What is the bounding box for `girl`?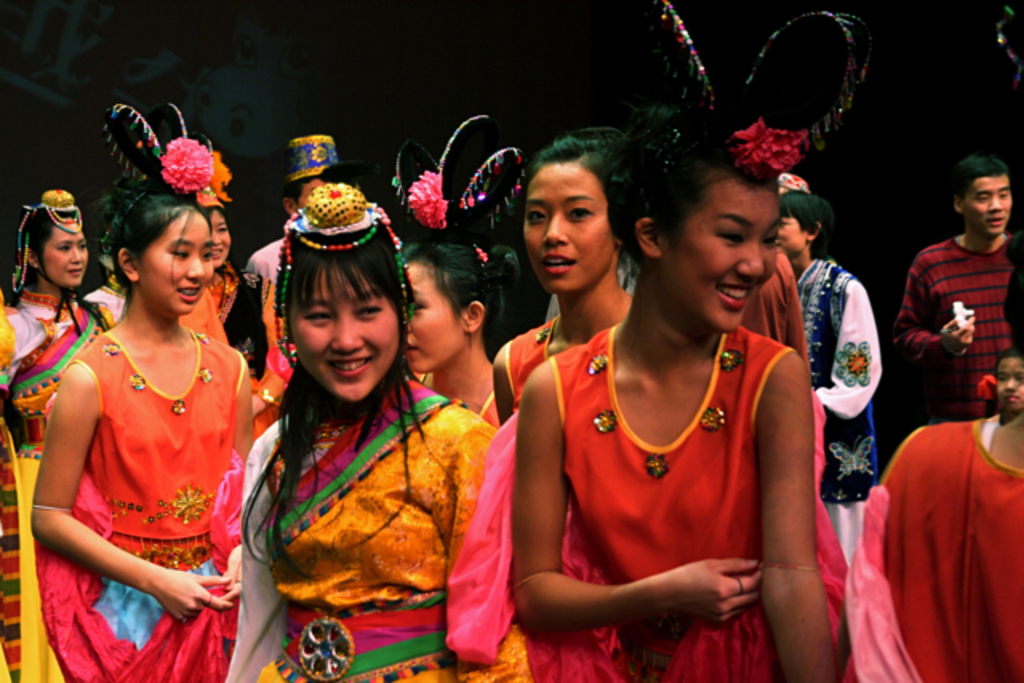
<region>512, 123, 850, 681</region>.
